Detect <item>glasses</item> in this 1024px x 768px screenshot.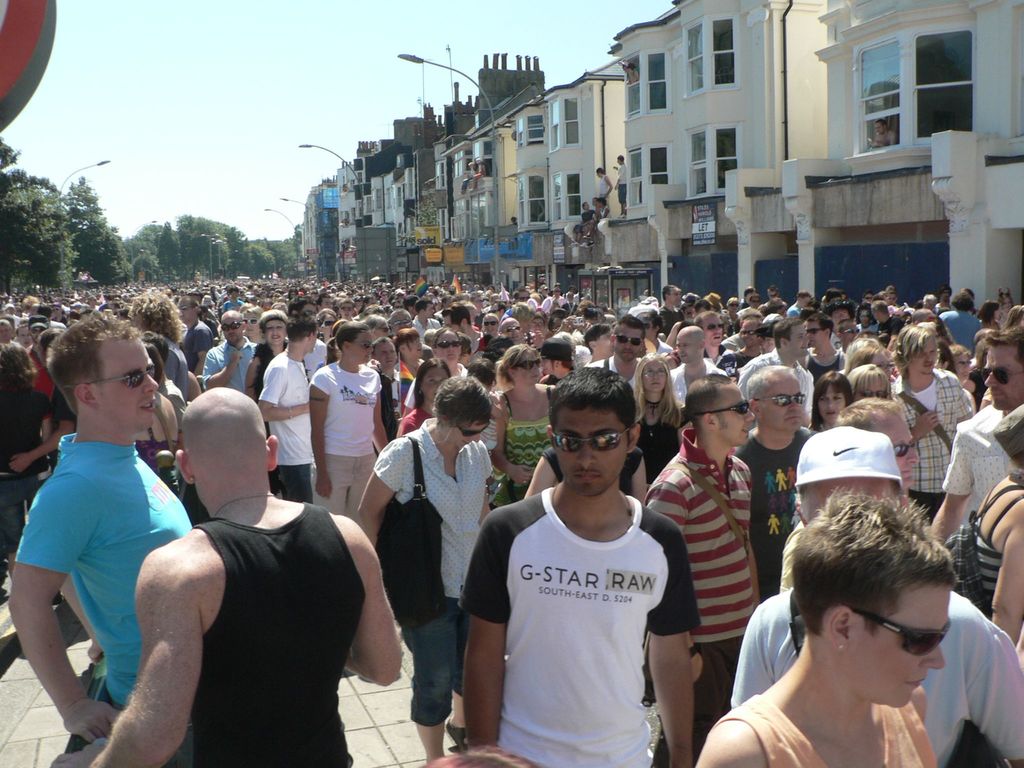
Detection: <bbox>454, 420, 491, 438</bbox>.
